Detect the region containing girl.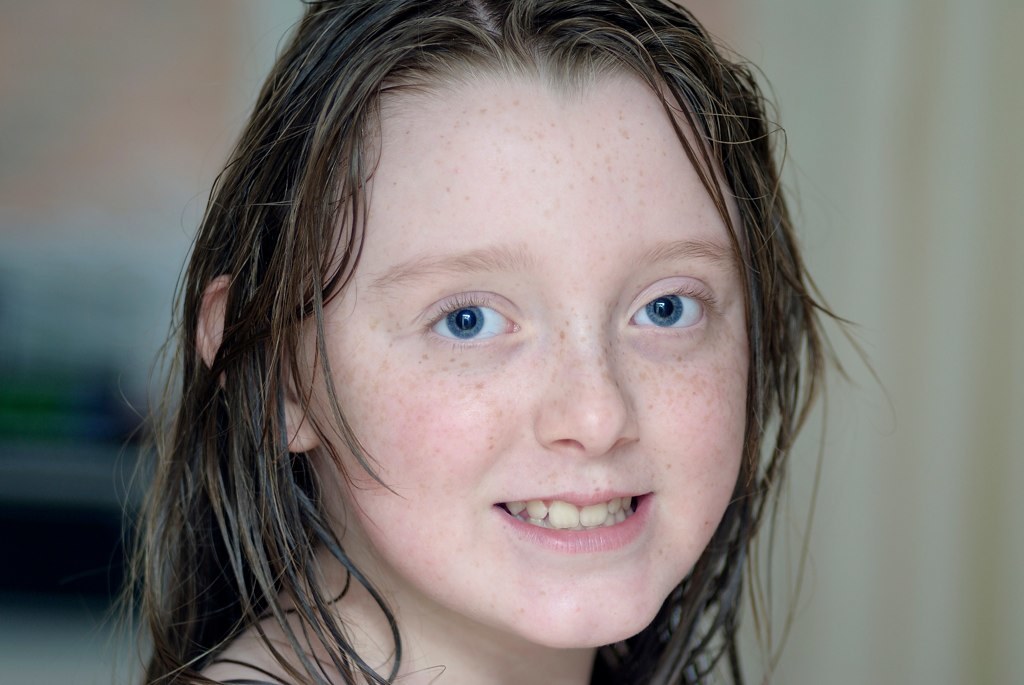
BBox(96, 0, 901, 684).
